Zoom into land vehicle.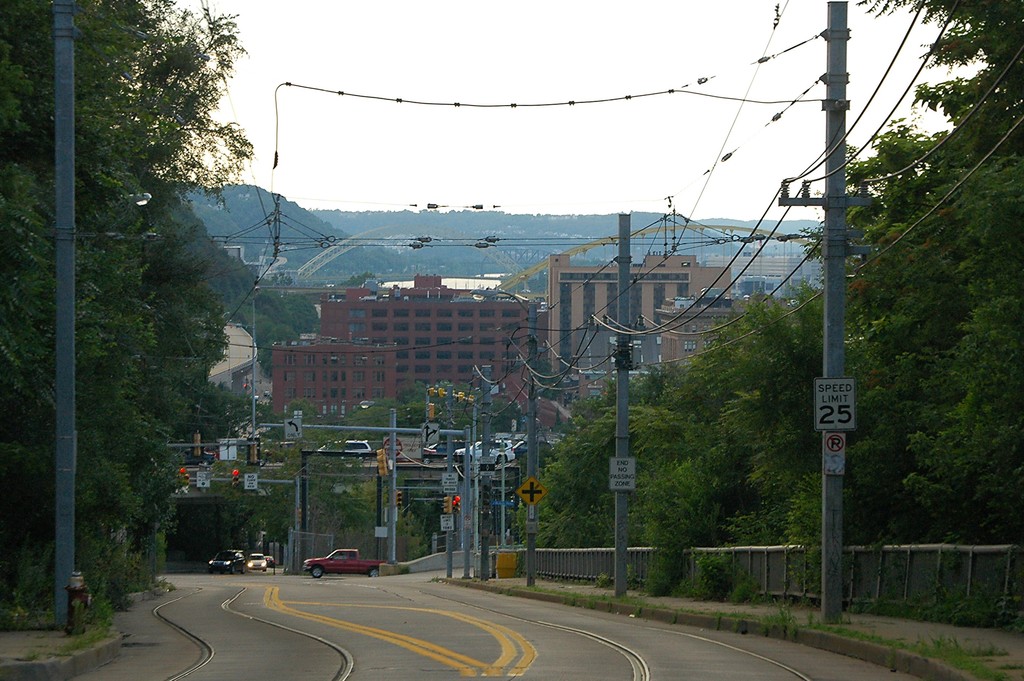
Zoom target: locate(207, 548, 247, 575).
